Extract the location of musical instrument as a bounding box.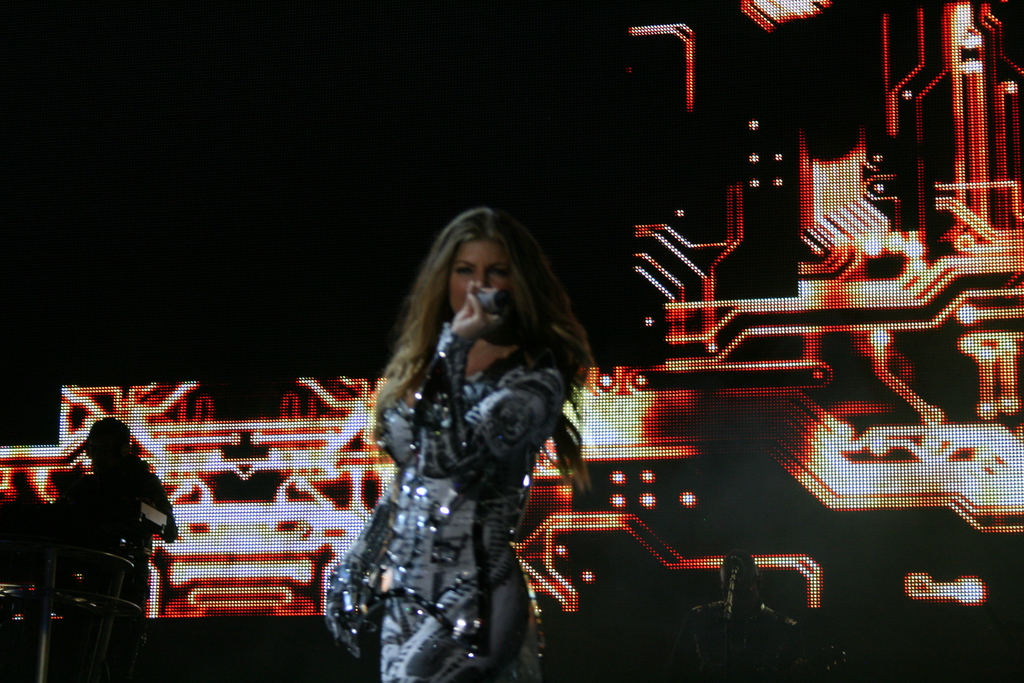
60:482:175:554.
